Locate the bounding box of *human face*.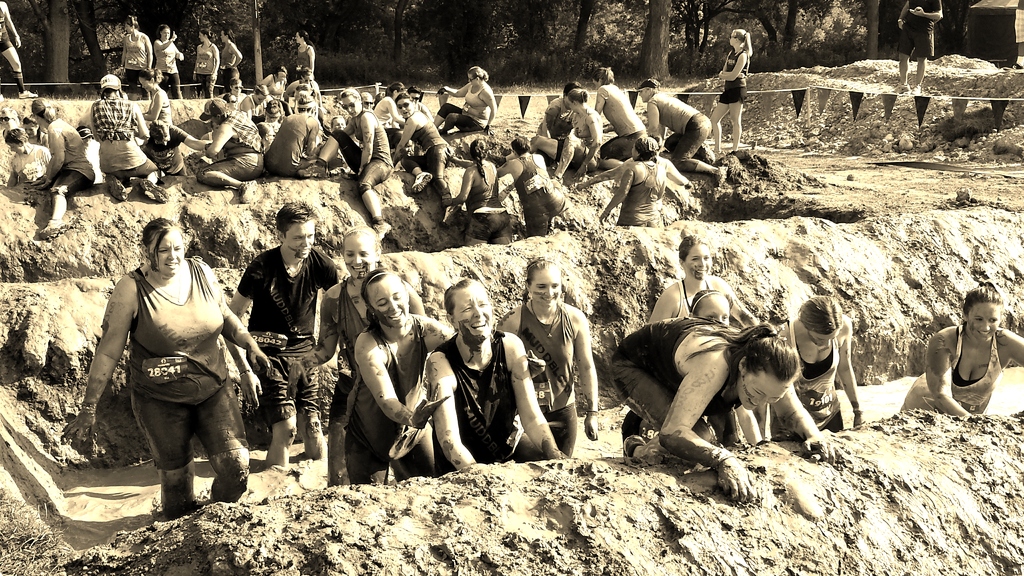
Bounding box: 276,212,317,264.
